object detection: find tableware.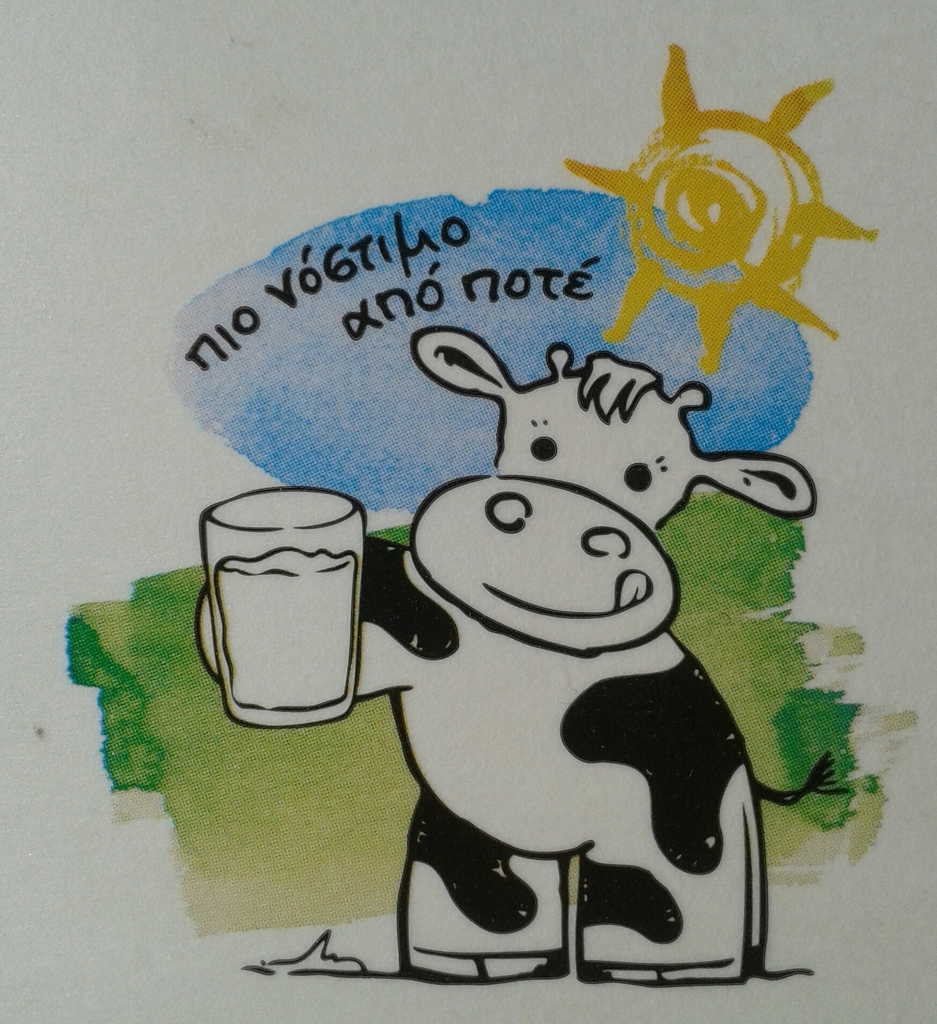
bbox=(195, 490, 383, 728).
